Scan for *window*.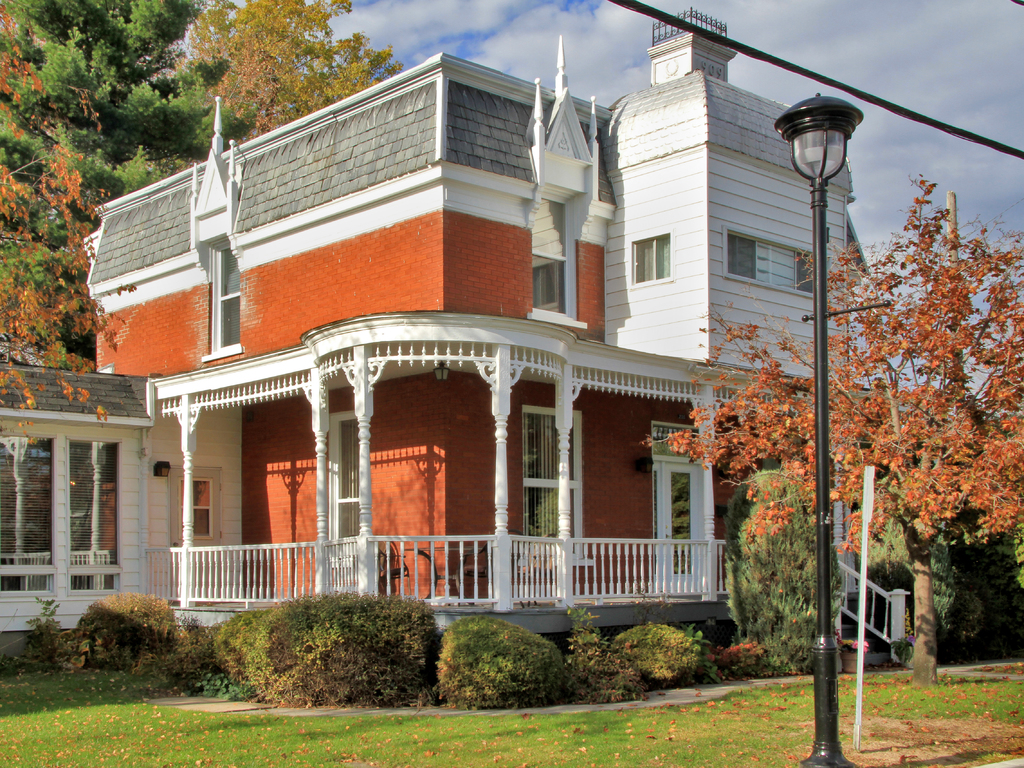
Scan result: [520,260,571,308].
